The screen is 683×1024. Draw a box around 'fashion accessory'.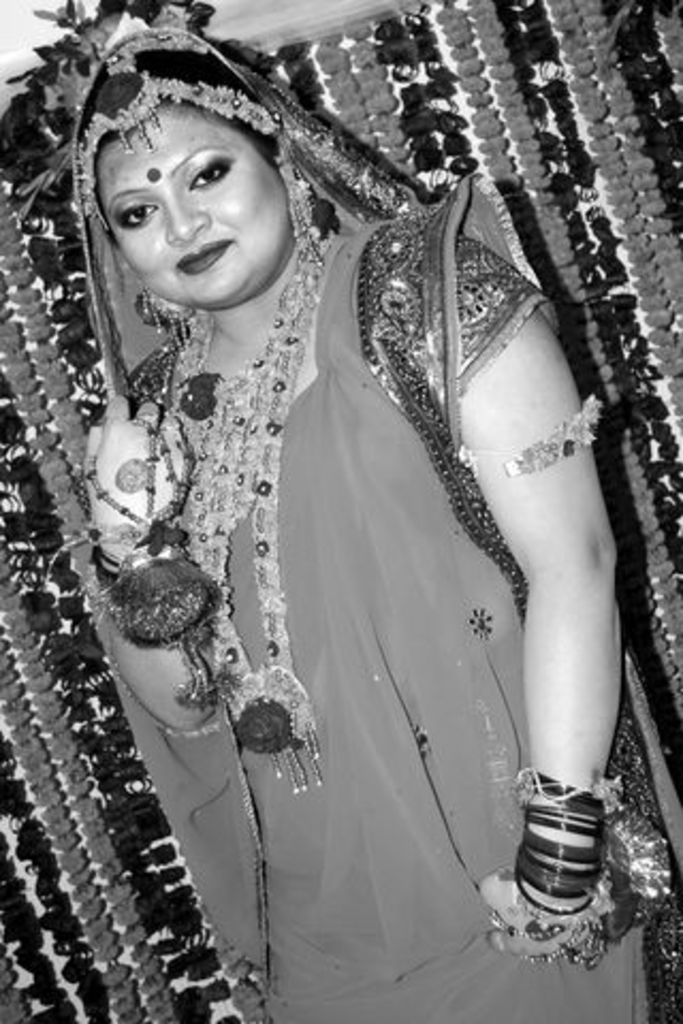
[143, 286, 201, 356].
